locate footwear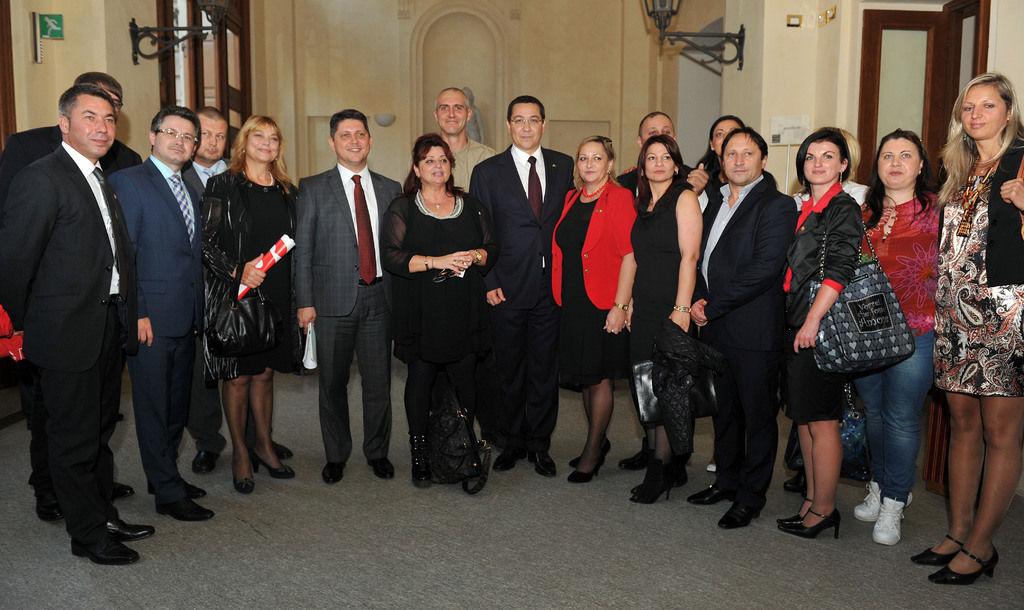
region(683, 482, 726, 508)
